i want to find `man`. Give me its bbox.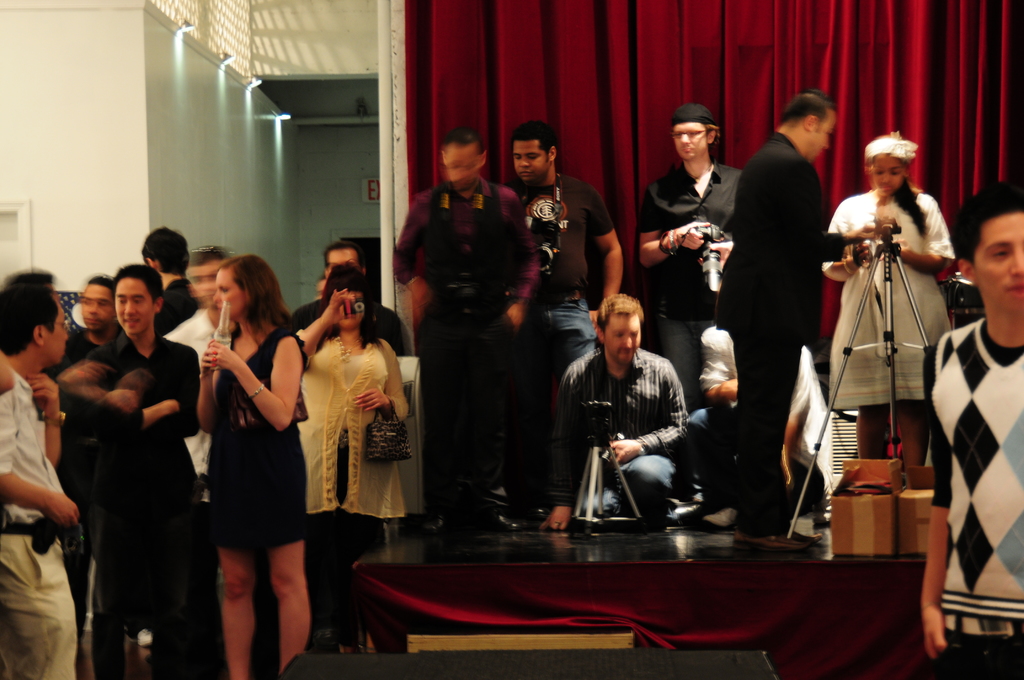
bbox=[391, 129, 538, 524].
